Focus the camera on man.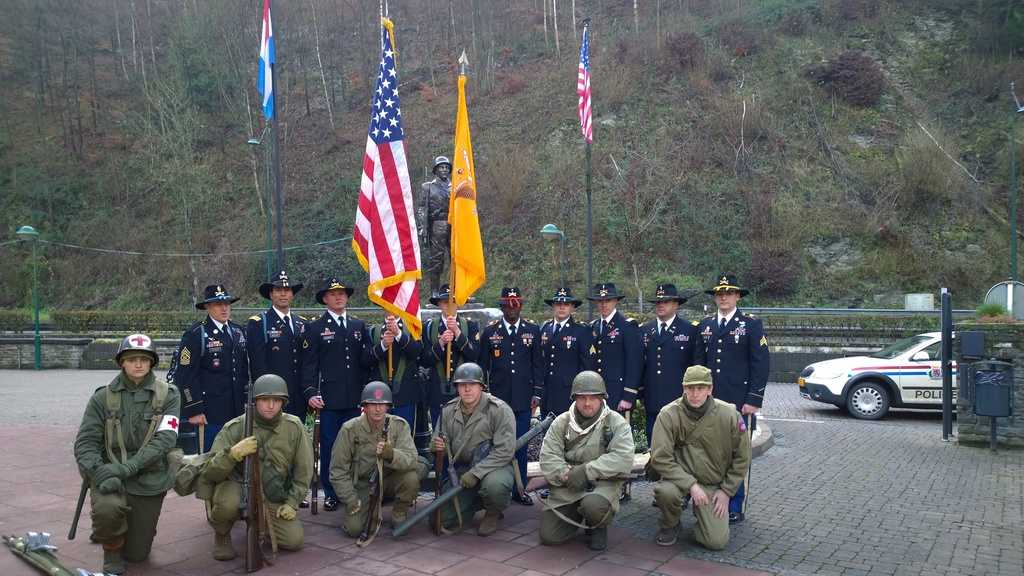
Focus region: x1=540 y1=369 x2=636 y2=549.
